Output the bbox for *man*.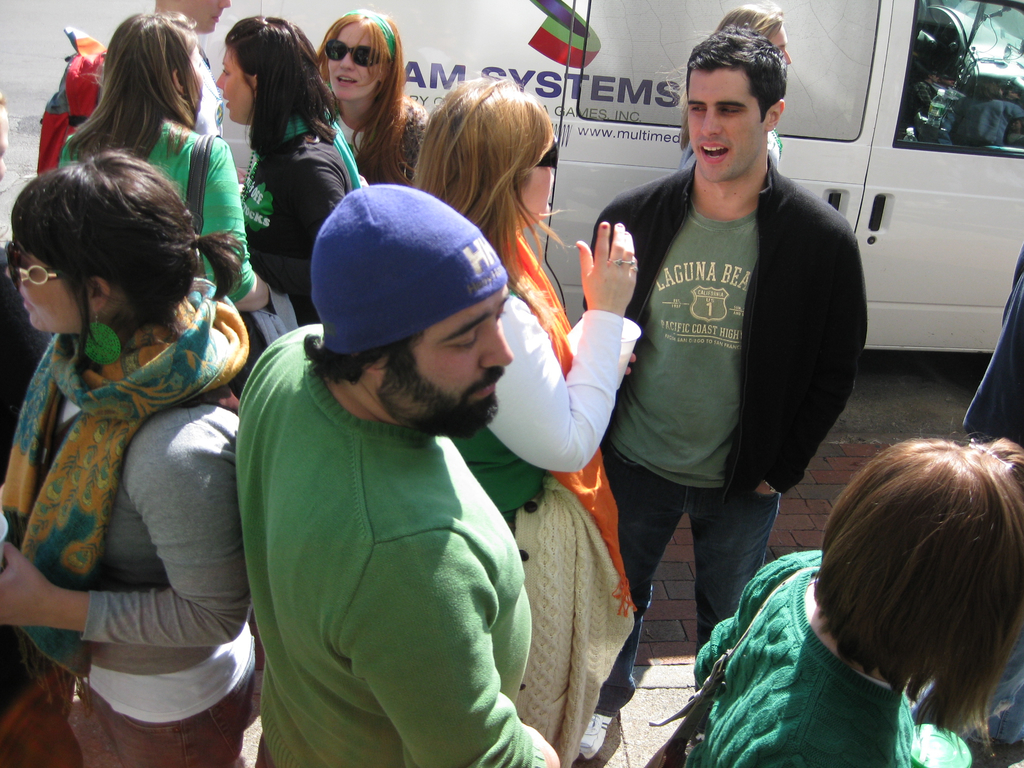
box(233, 180, 554, 767).
